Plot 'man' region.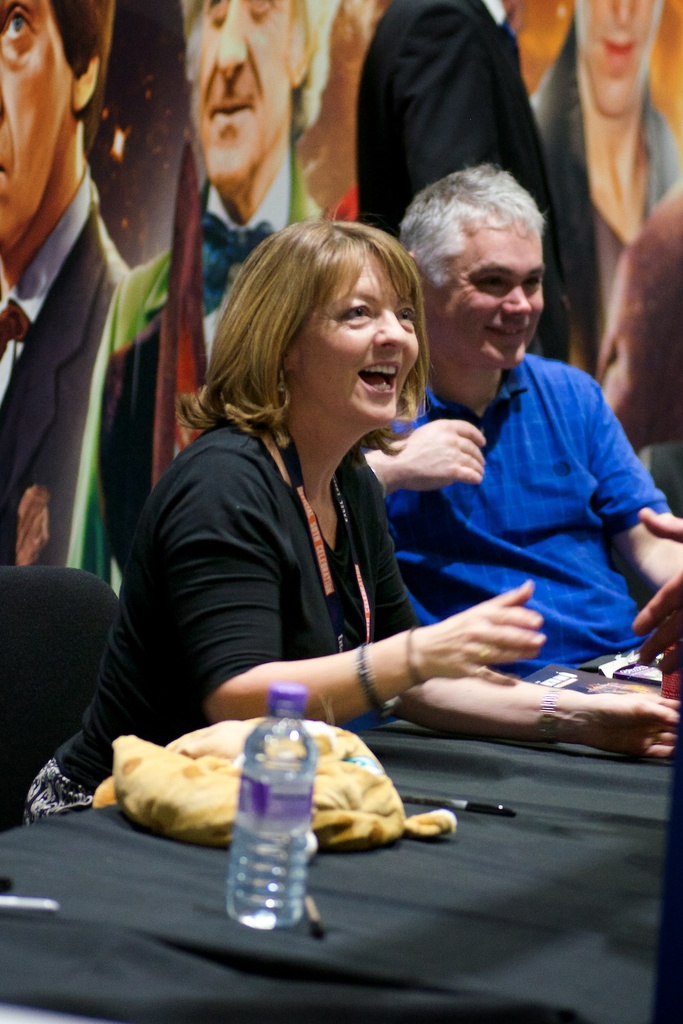
Plotted at crop(526, 0, 682, 395).
